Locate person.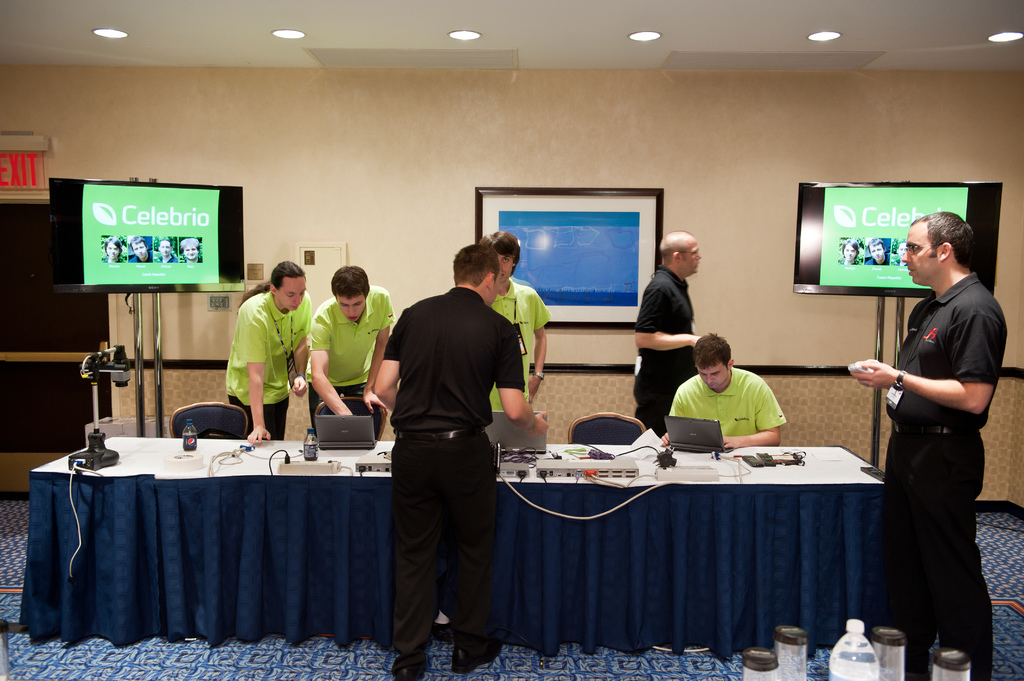
Bounding box: box=[483, 230, 550, 416].
